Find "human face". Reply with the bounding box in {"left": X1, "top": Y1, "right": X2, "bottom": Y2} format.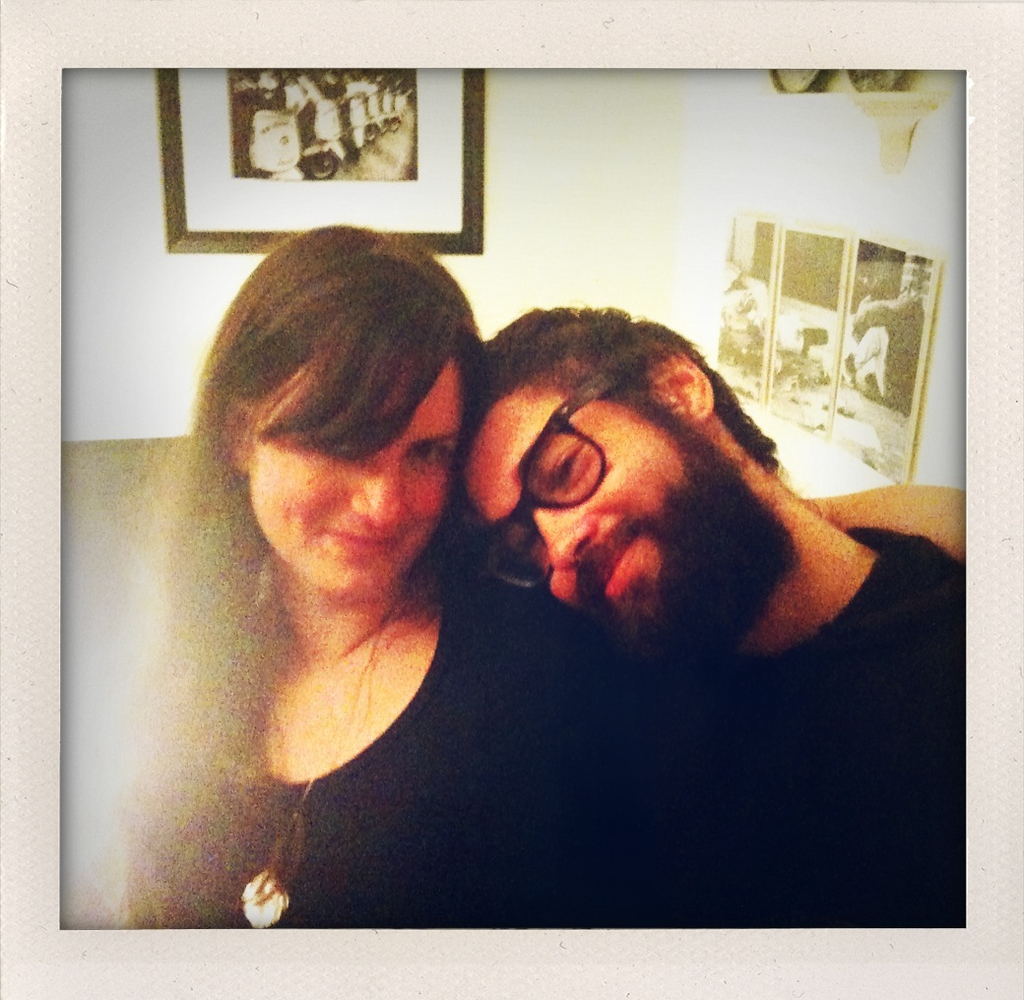
{"left": 248, "top": 359, "right": 460, "bottom": 601}.
